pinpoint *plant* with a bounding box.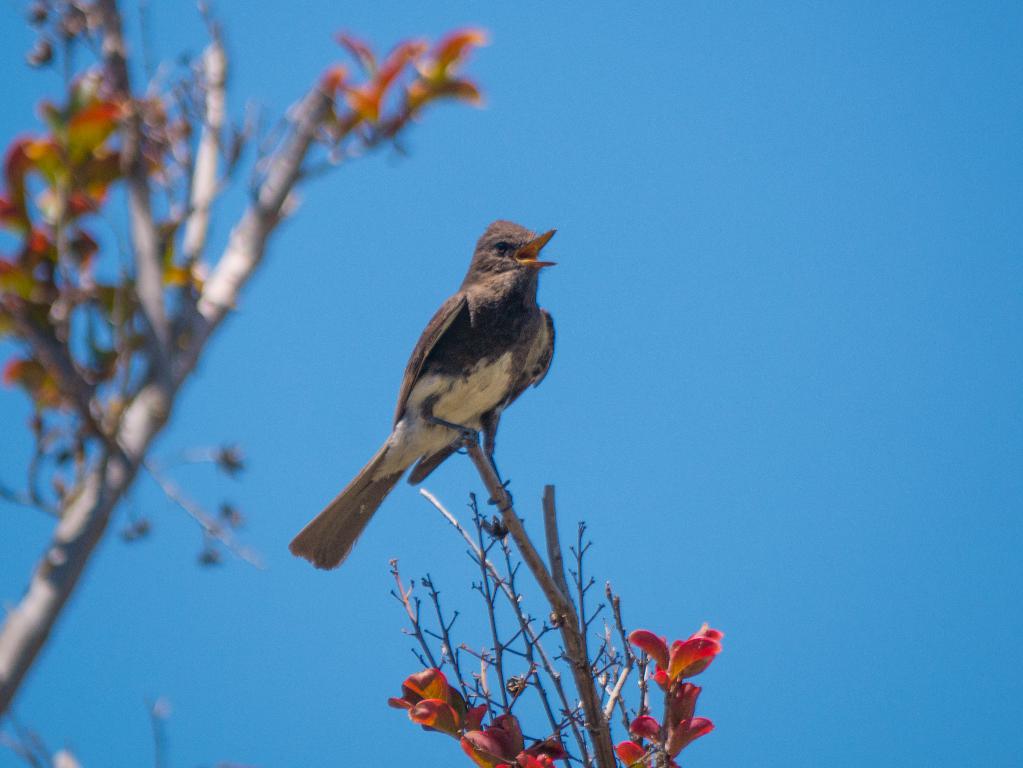
[left=387, top=418, right=726, bottom=767].
